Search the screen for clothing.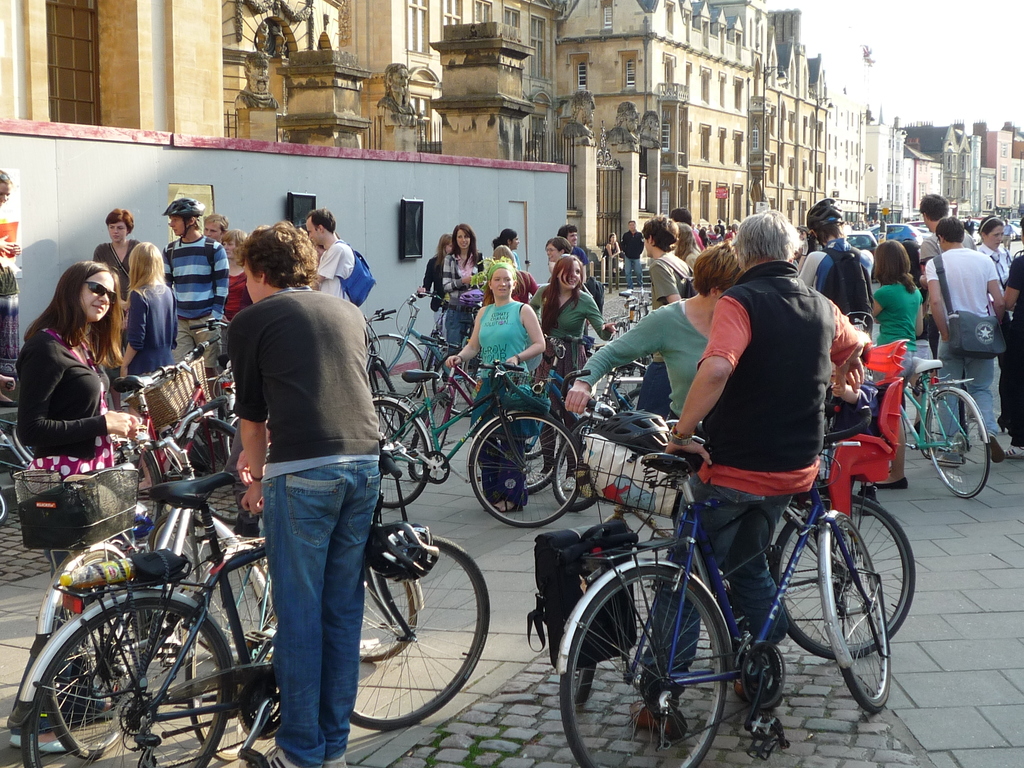
Found at bbox=[228, 285, 381, 460].
